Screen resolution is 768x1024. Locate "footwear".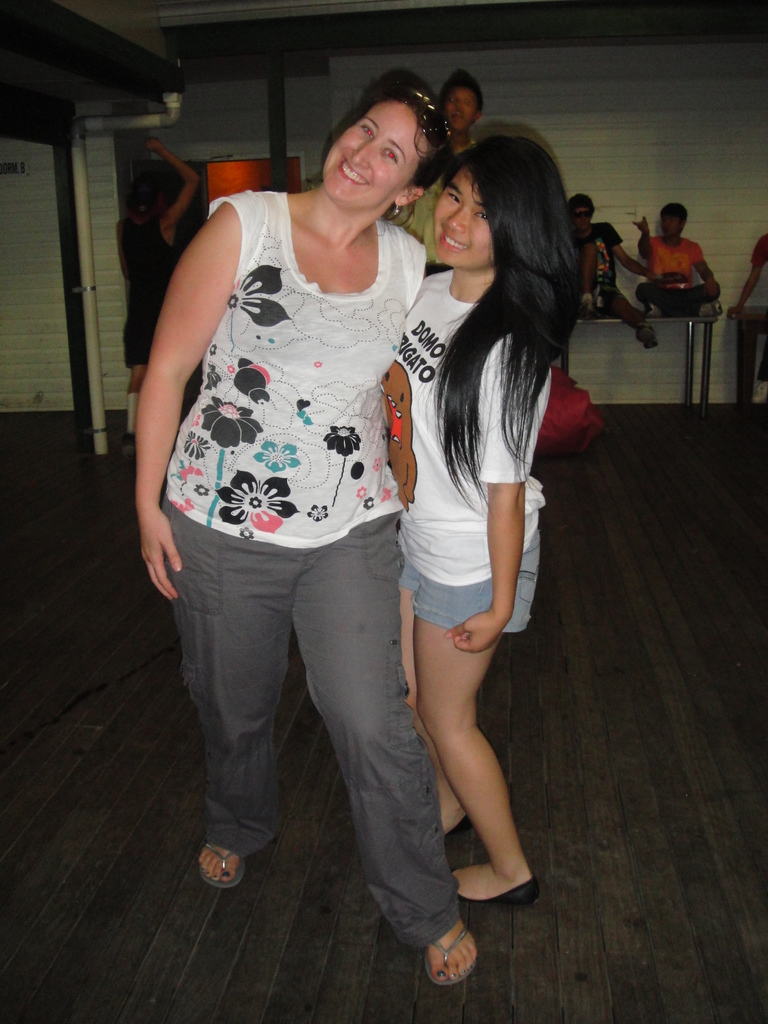
select_region(399, 916, 487, 998).
